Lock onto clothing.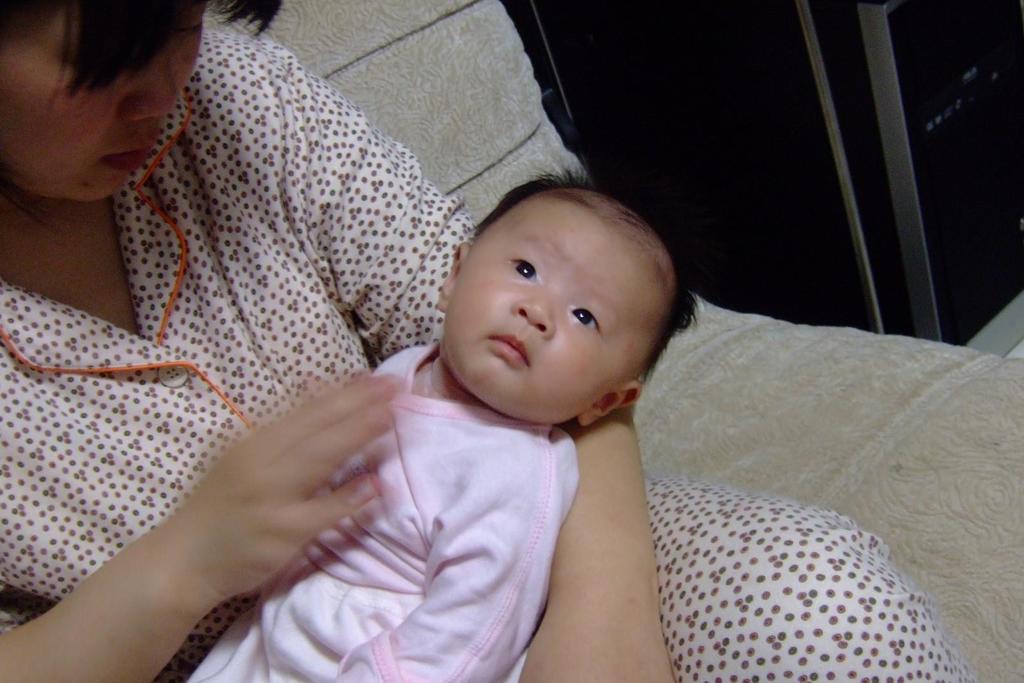
Locked: 0 10 978 682.
